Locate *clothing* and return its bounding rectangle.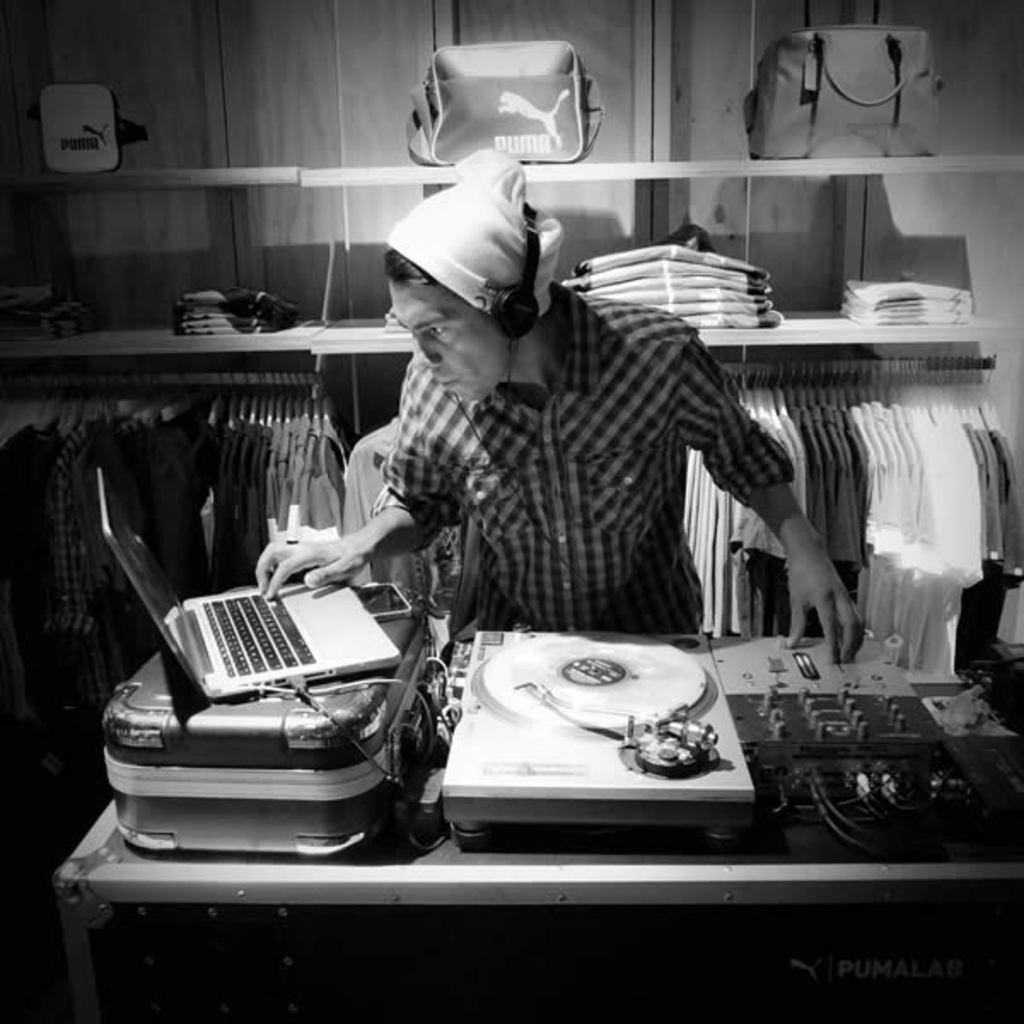
l=968, t=428, r=1022, b=657.
